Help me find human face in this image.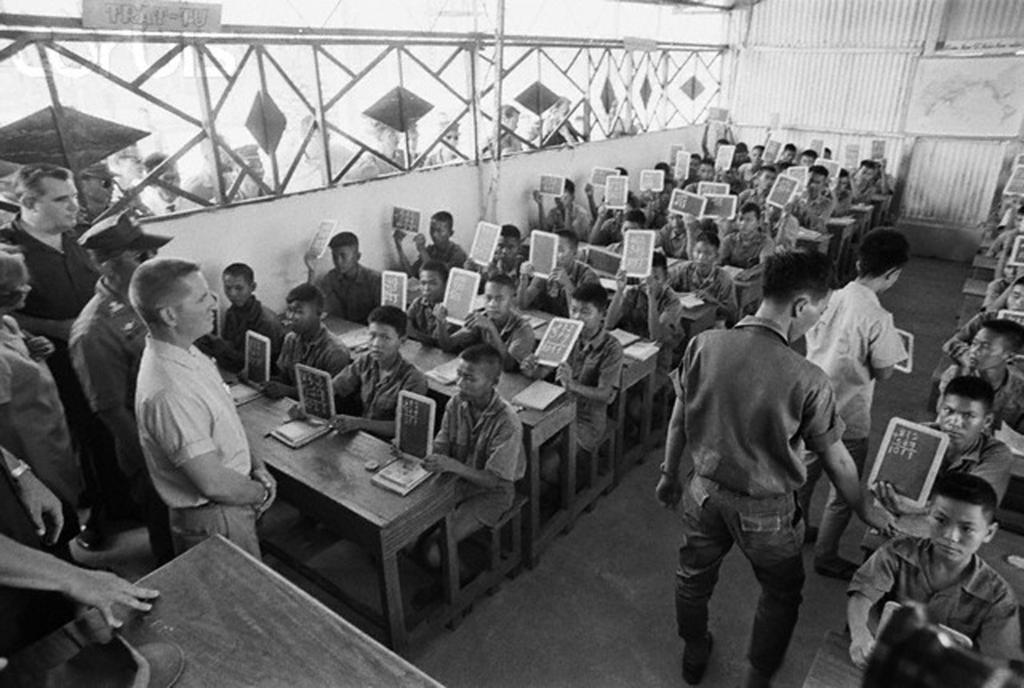
Found it: x1=415, y1=266, x2=443, y2=303.
